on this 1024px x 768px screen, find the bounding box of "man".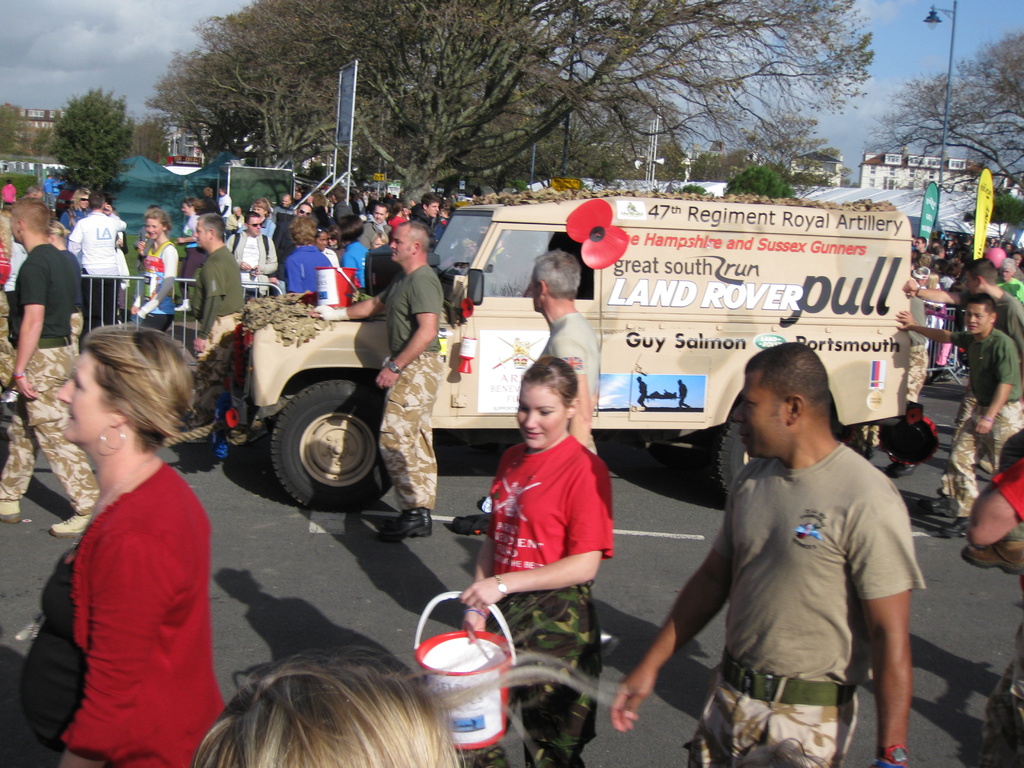
Bounding box: locate(609, 338, 928, 767).
